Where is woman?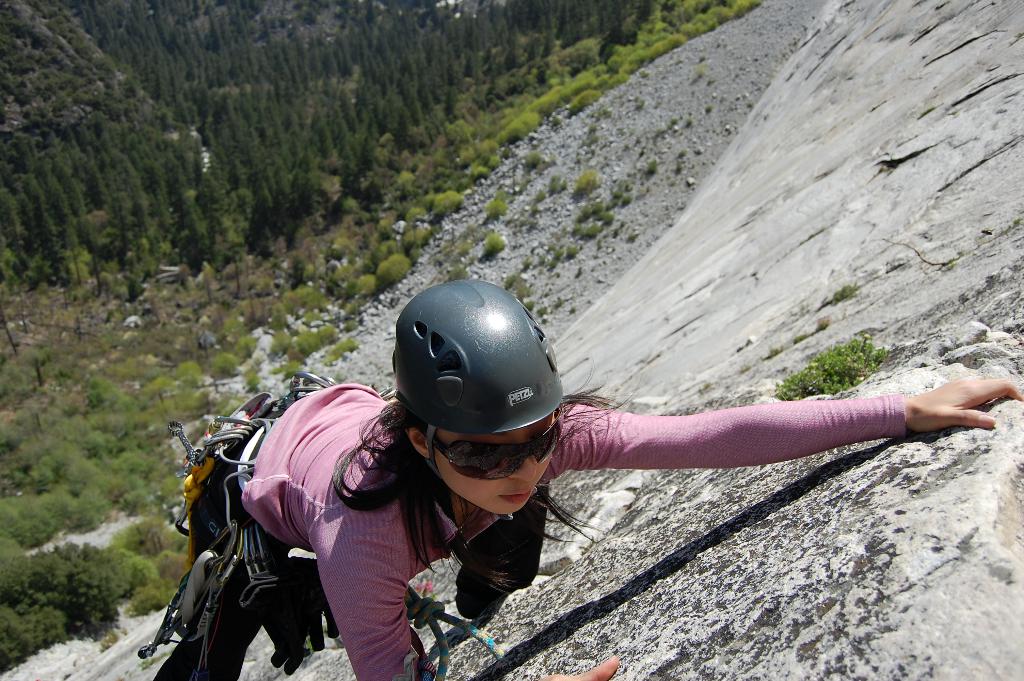
(left=141, top=281, right=1021, bottom=680).
